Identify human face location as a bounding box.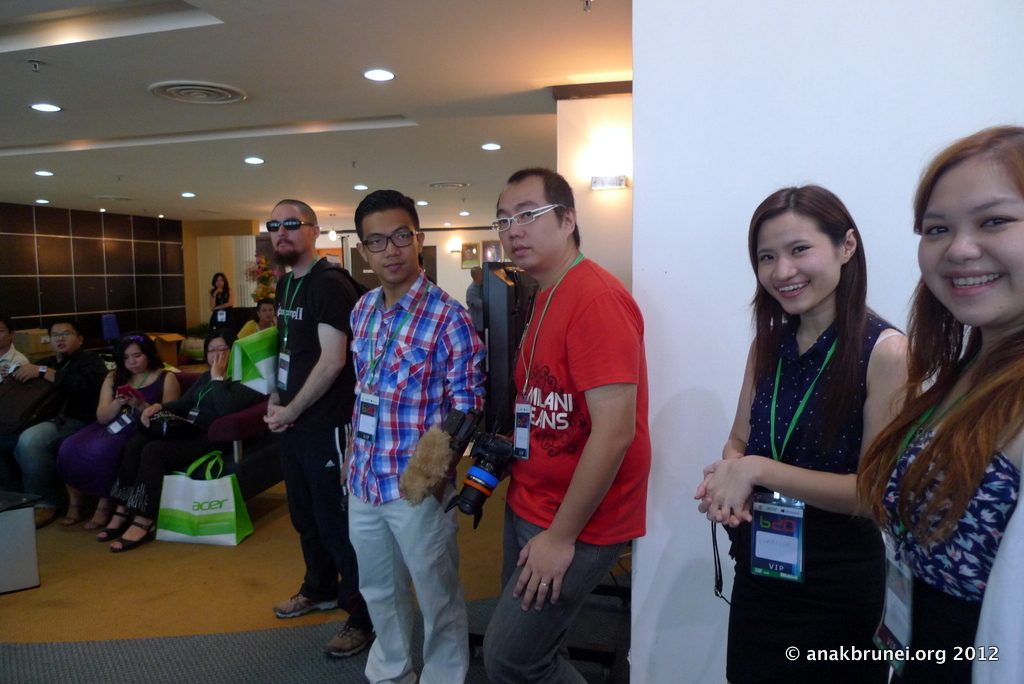
region(919, 158, 1023, 321).
